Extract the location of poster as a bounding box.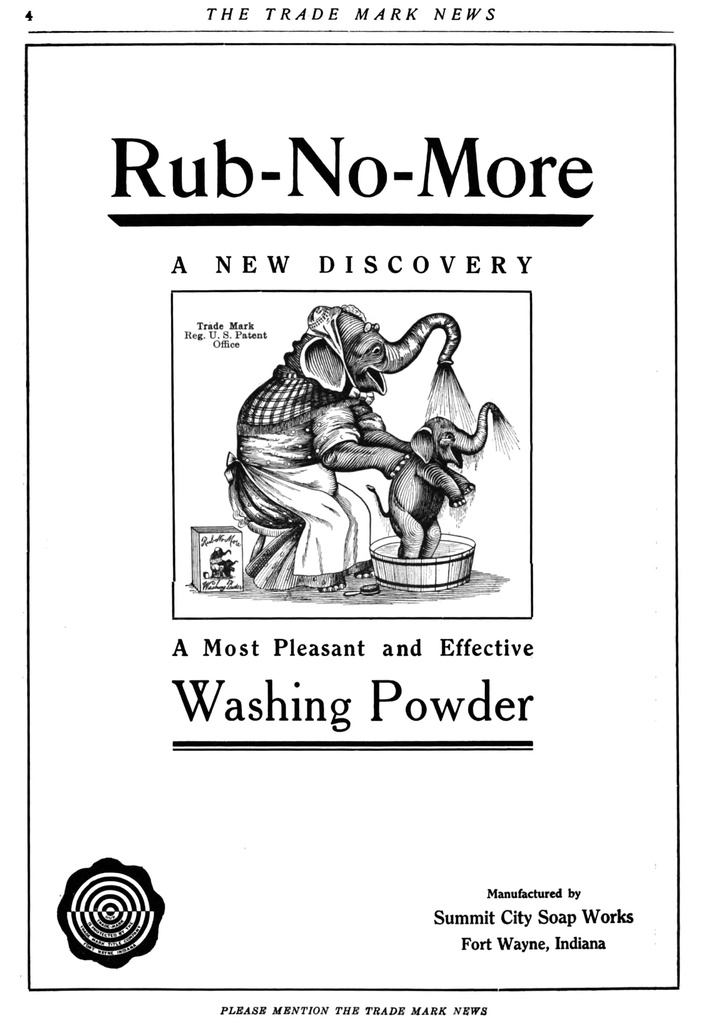
<bbox>0, 0, 706, 1023</bbox>.
